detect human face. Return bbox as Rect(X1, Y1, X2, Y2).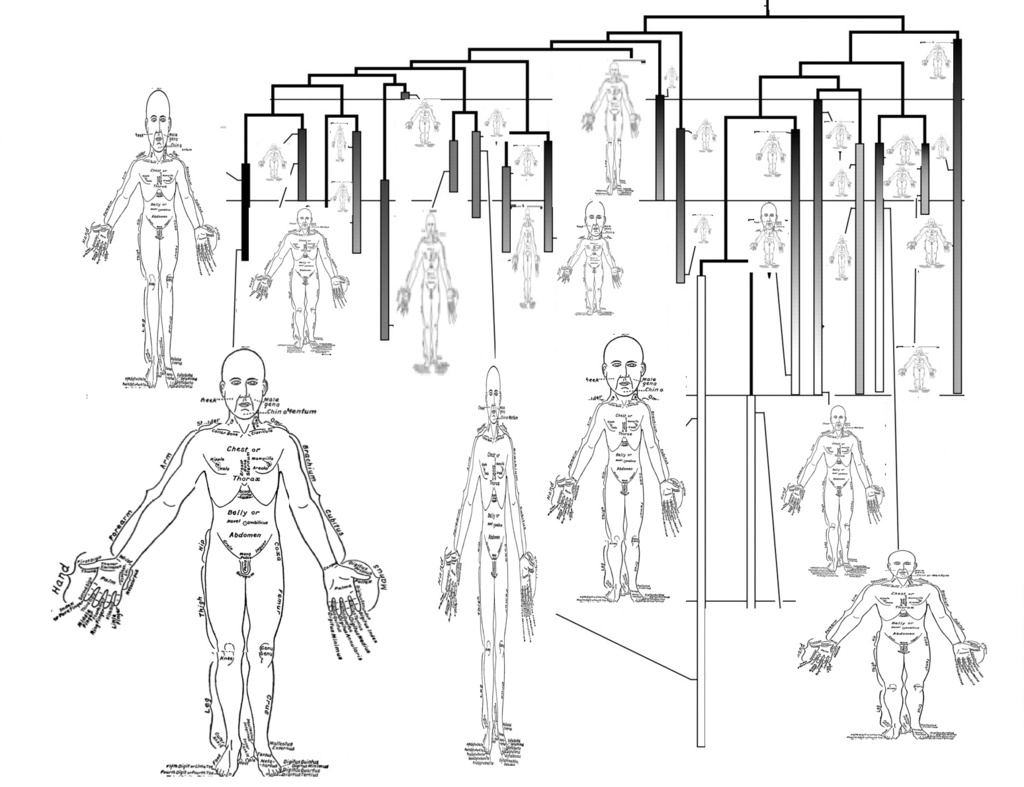
Rect(484, 377, 500, 423).
